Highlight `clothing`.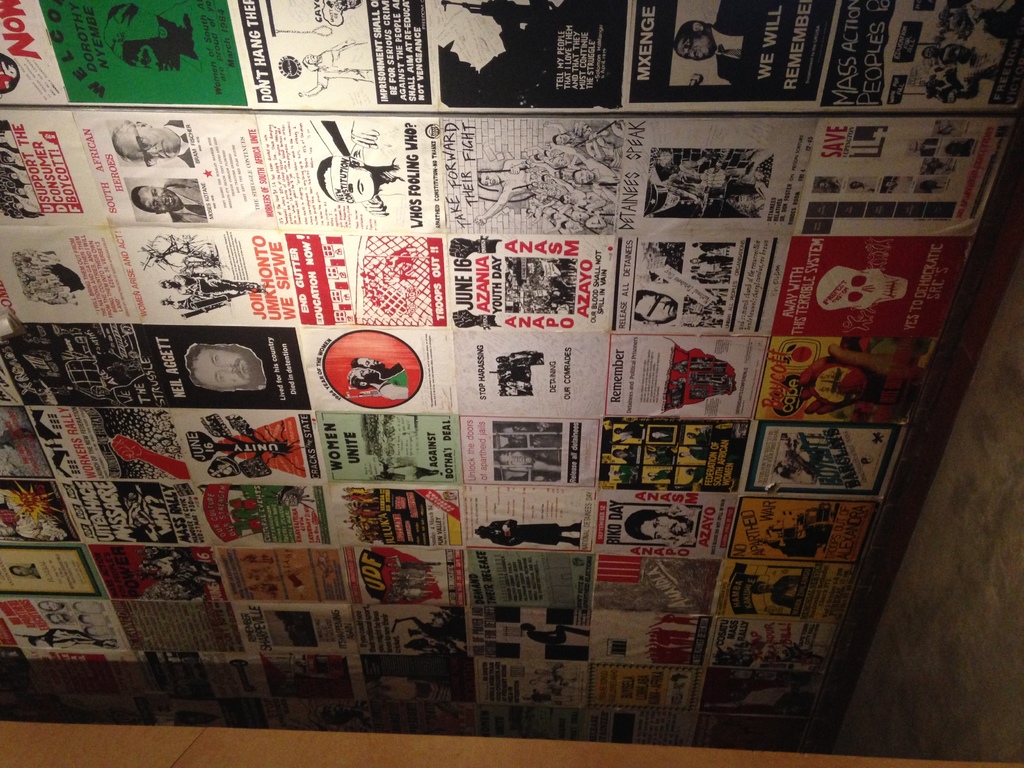
Highlighted region: x1=486, y1=518, x2=563, y2=547.
